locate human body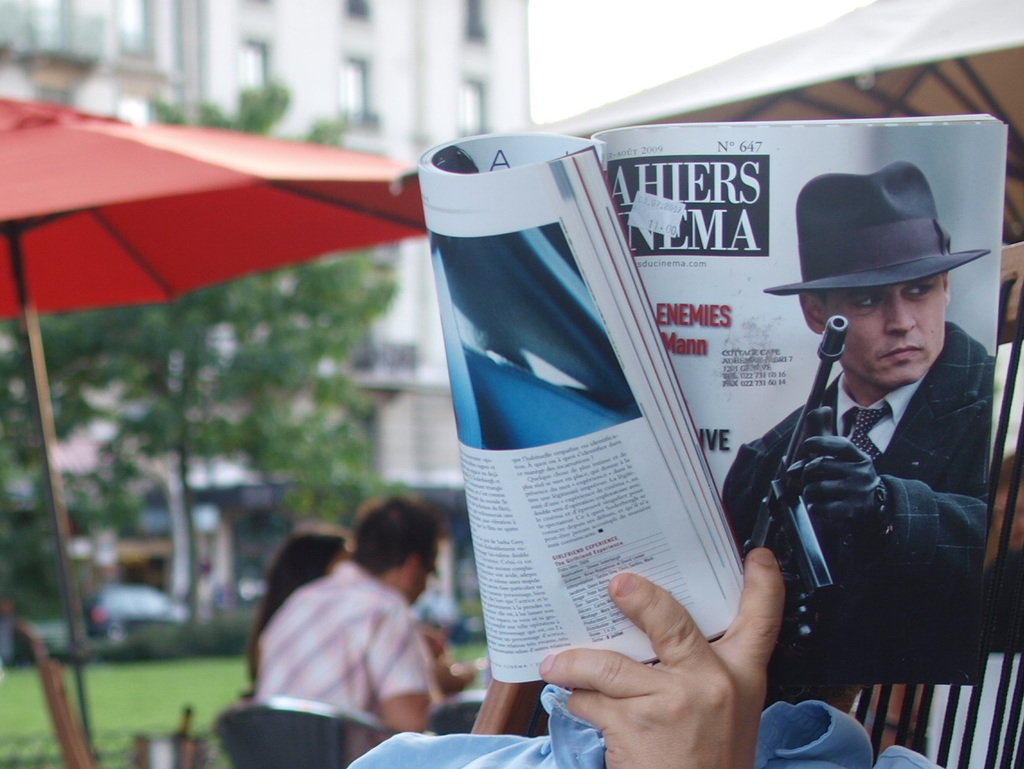
locate(708, 155, 984, 686)
